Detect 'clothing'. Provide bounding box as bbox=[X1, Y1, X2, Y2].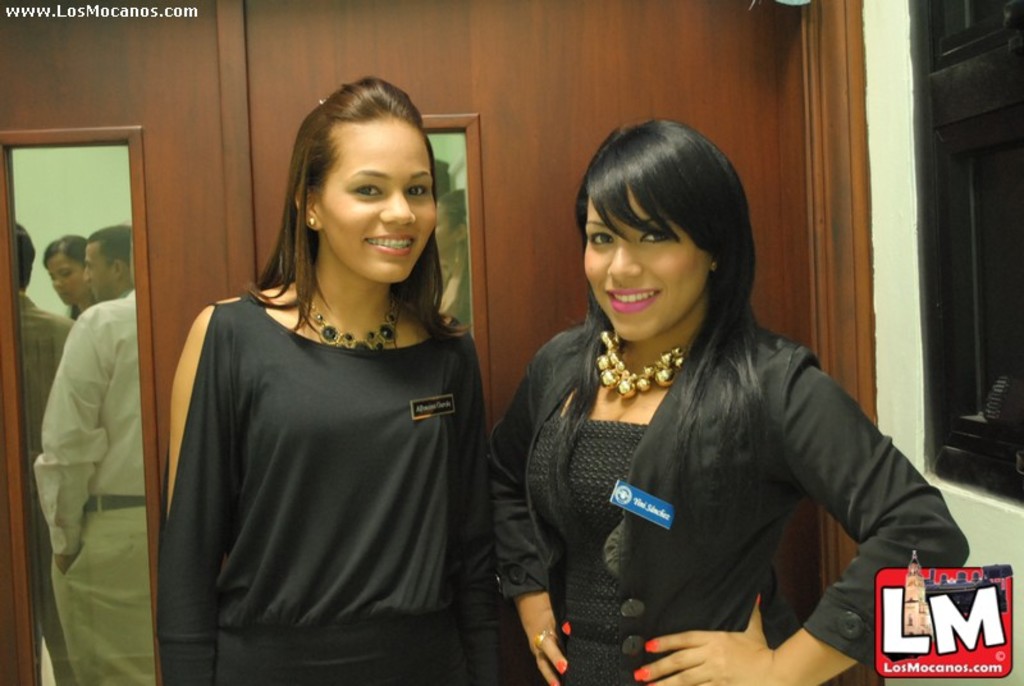
bbox=[160, 292, 511, 685].
